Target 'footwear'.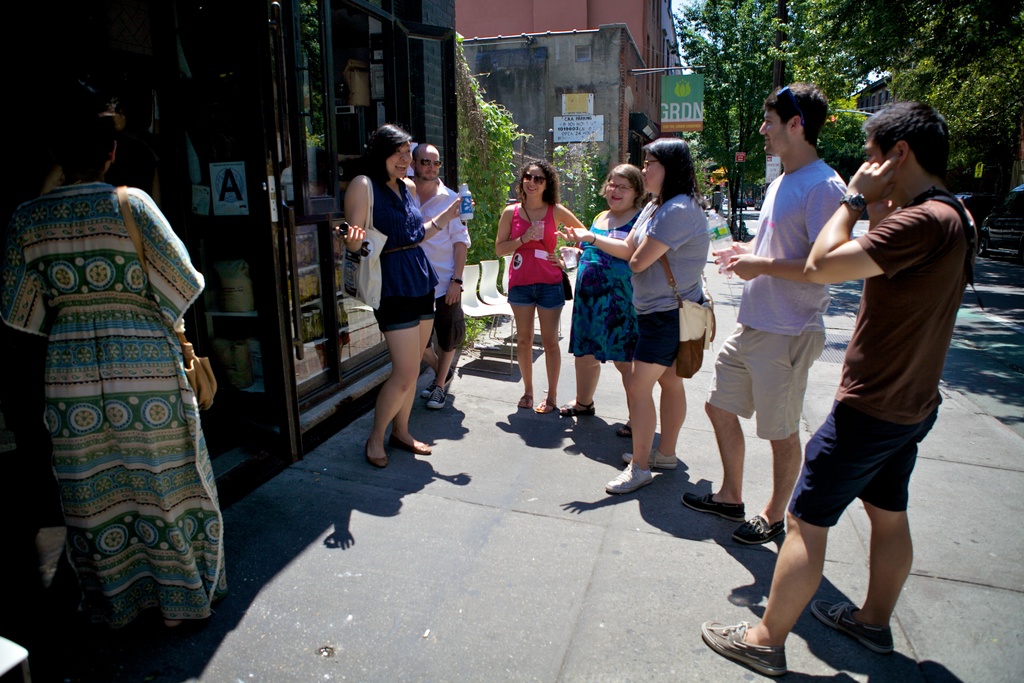
Target region: 604,462,653,492.
